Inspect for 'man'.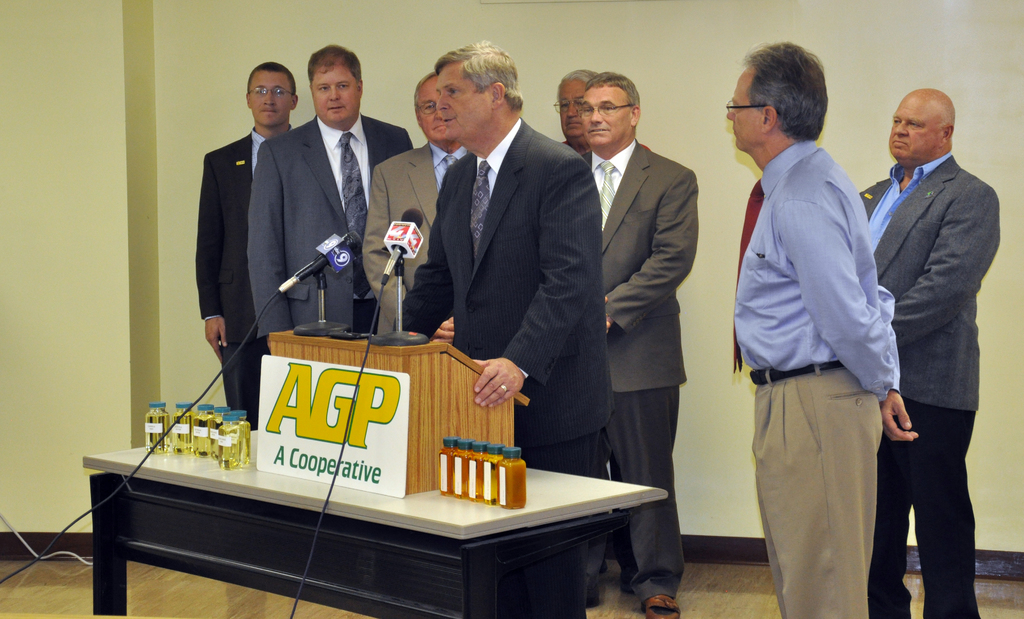
Inspection: <region>579, 71, 701, 618</region>.
